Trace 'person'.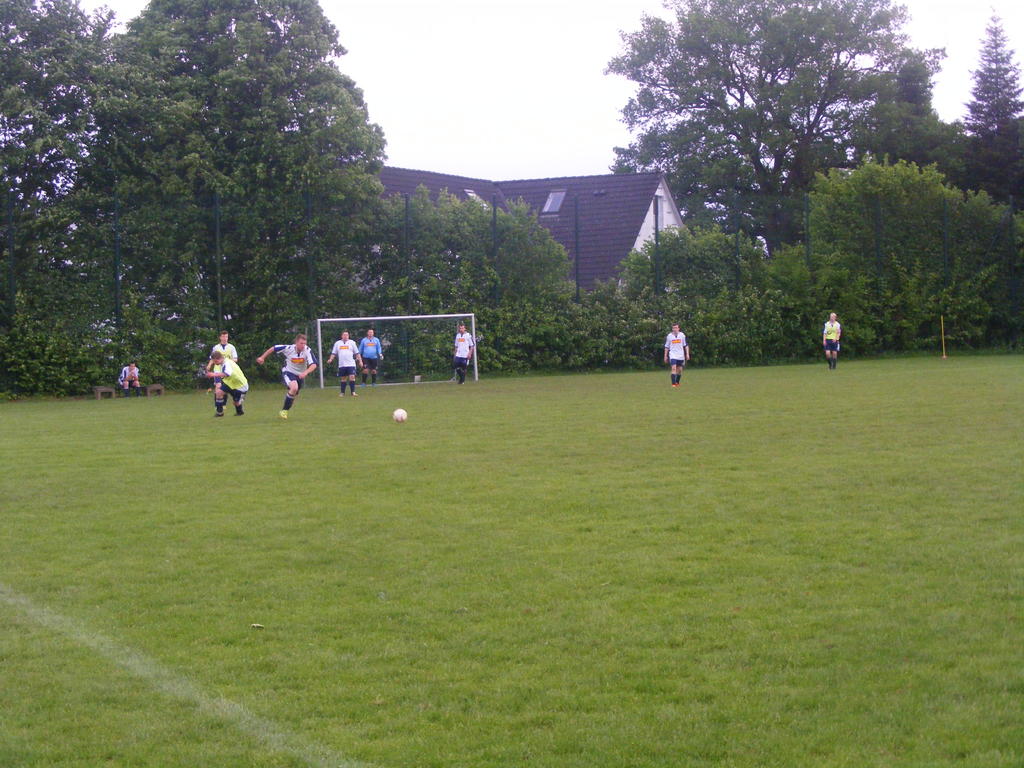
Traced to <bbox>256, 328, 307, 410</bbox>.
